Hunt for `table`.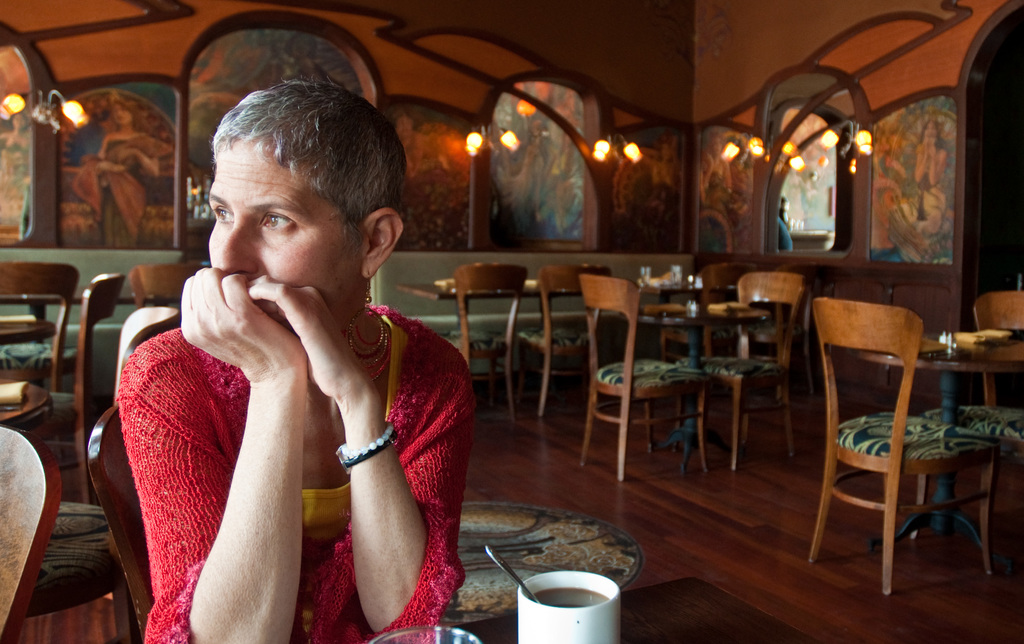
Hunted down at detection(395, 283, 740, 330).
